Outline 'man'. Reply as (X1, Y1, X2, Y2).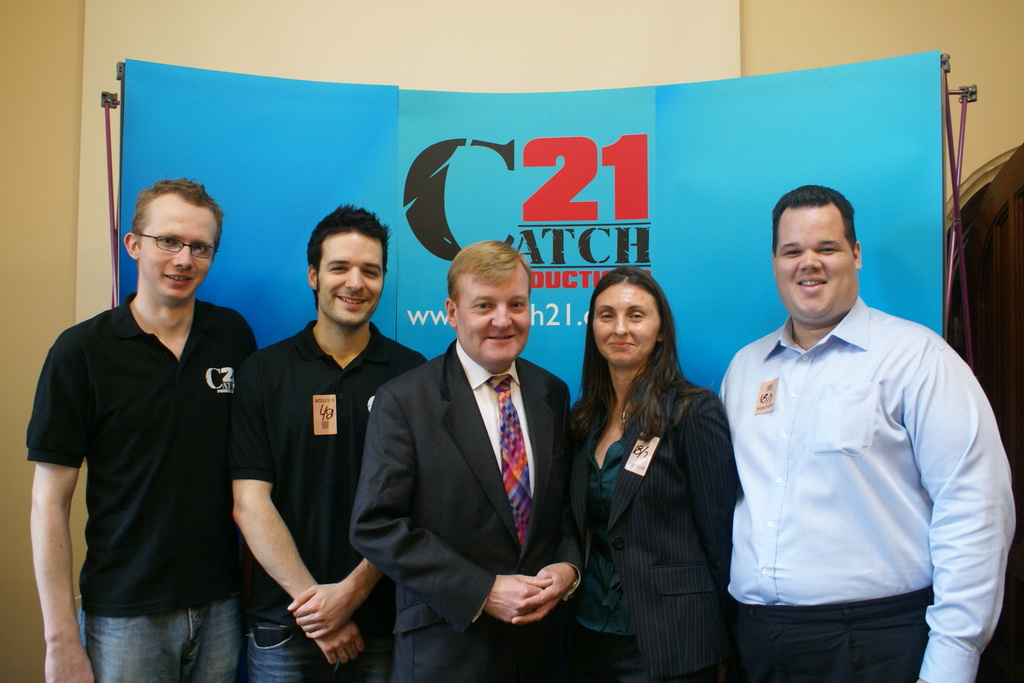
(349, 236, 589, 682).
